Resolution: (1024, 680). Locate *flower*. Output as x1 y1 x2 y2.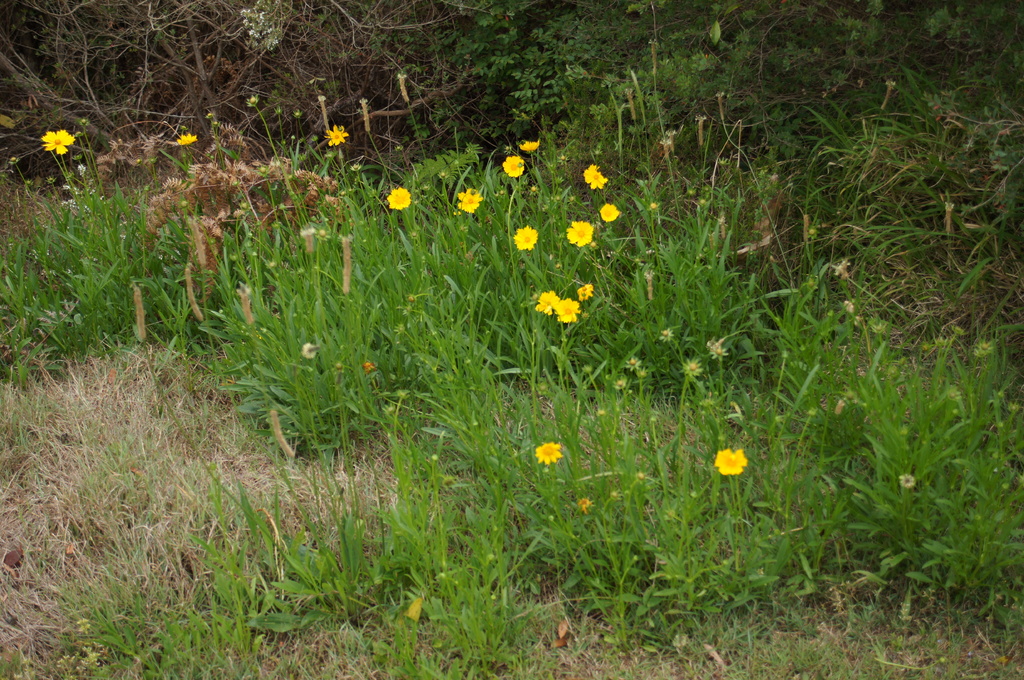
457 187 483 215.
